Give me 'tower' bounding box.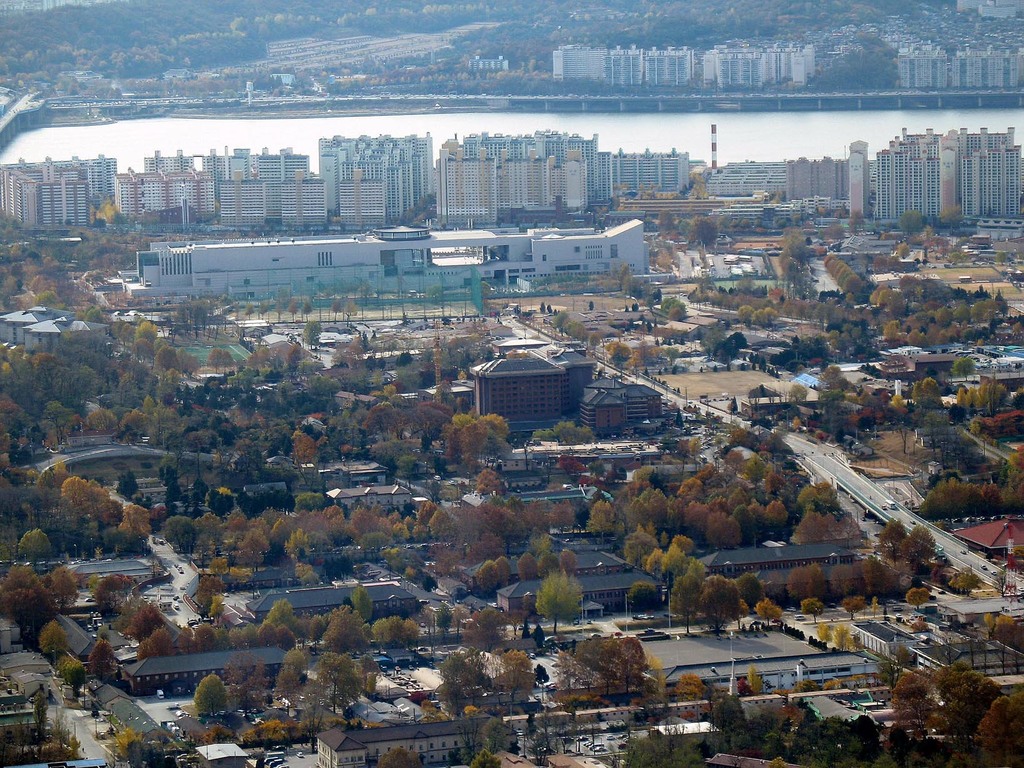
845,140,871,220.
